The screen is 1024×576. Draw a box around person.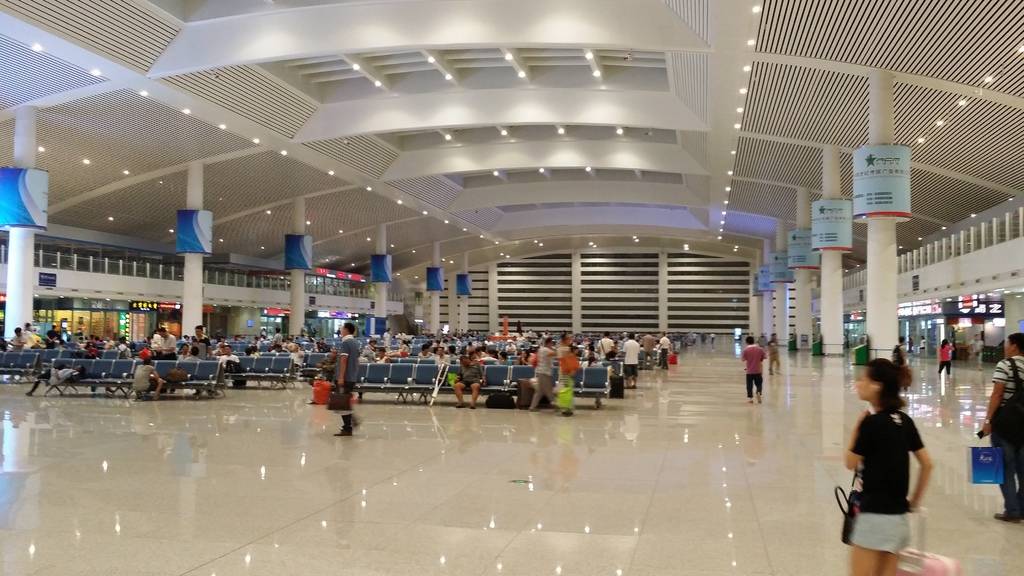
rect(148, 329, 172, 359).
